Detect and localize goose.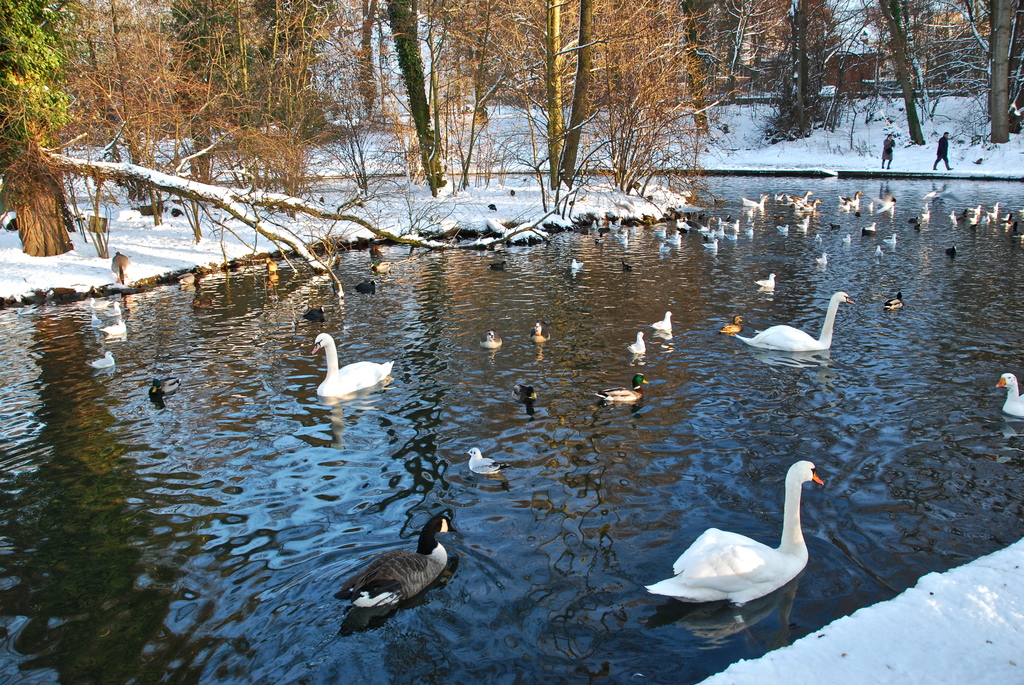
Localized at Rect(883, 289, 904, 310).
